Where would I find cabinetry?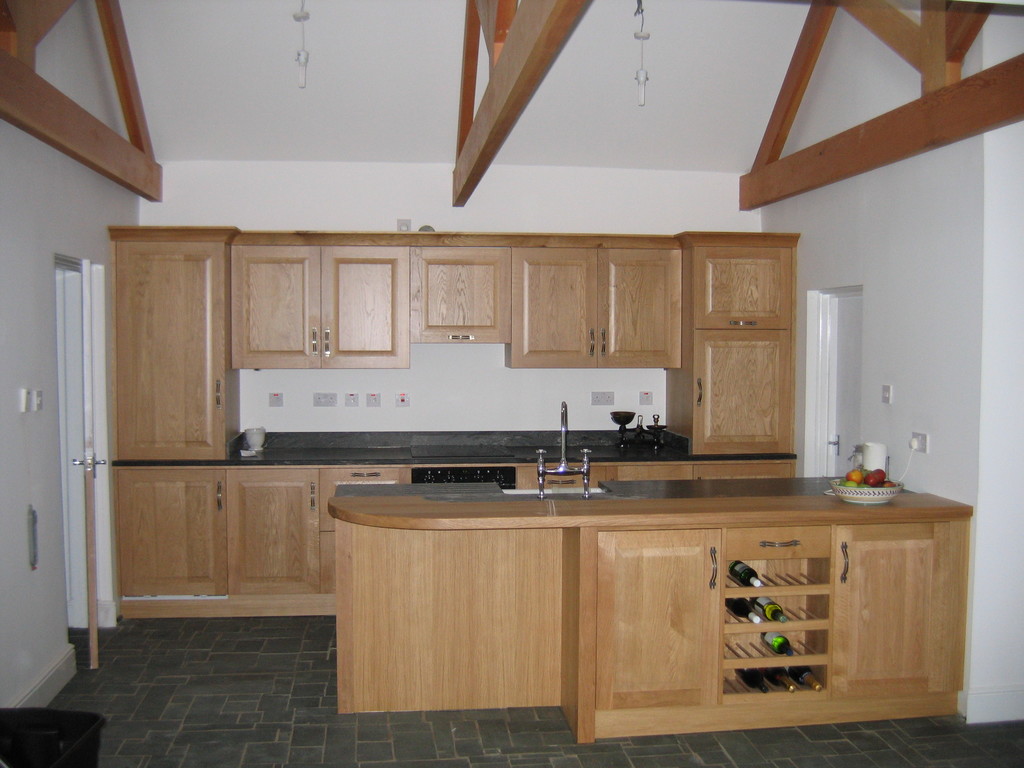
At (313, 463, 416, 600).
